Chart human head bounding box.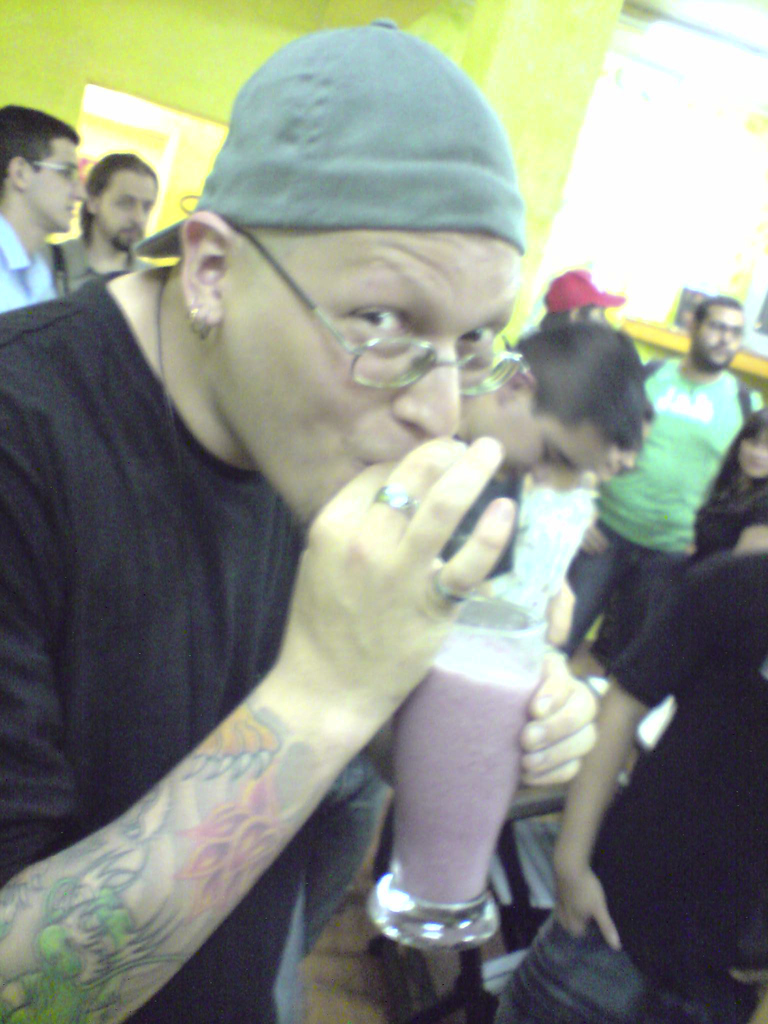
Charted: box=[190, 6, 526, 474].
